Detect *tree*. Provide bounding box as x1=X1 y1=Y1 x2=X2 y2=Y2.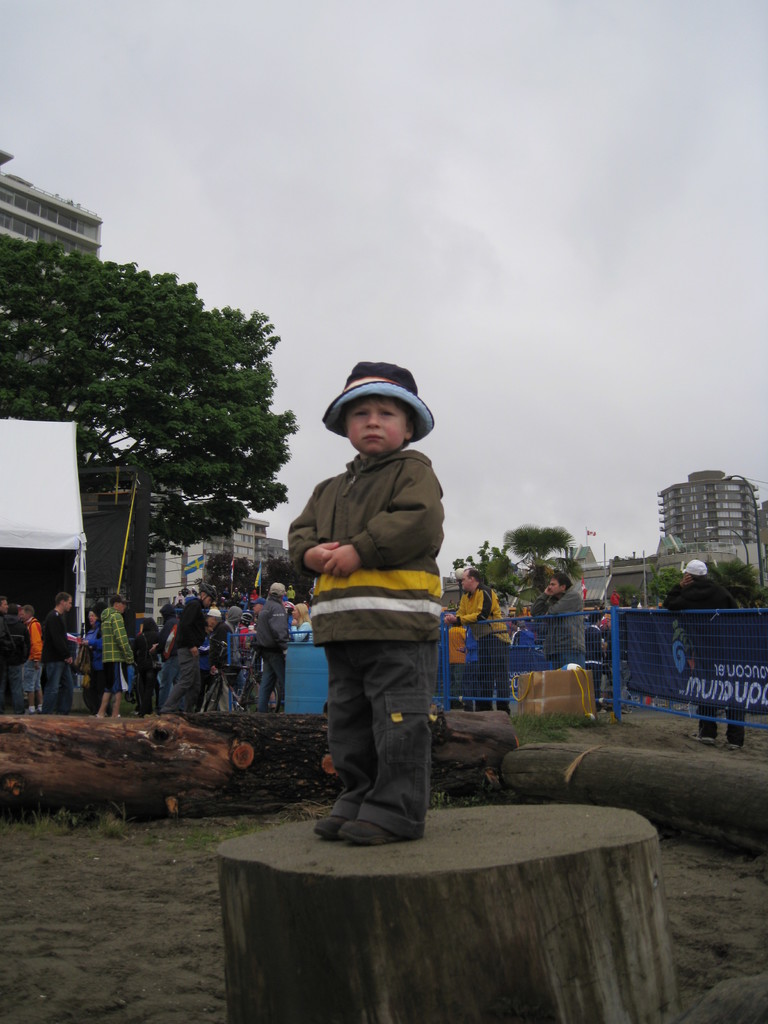
x1=513 y1=527 x2=576 y2=569.
